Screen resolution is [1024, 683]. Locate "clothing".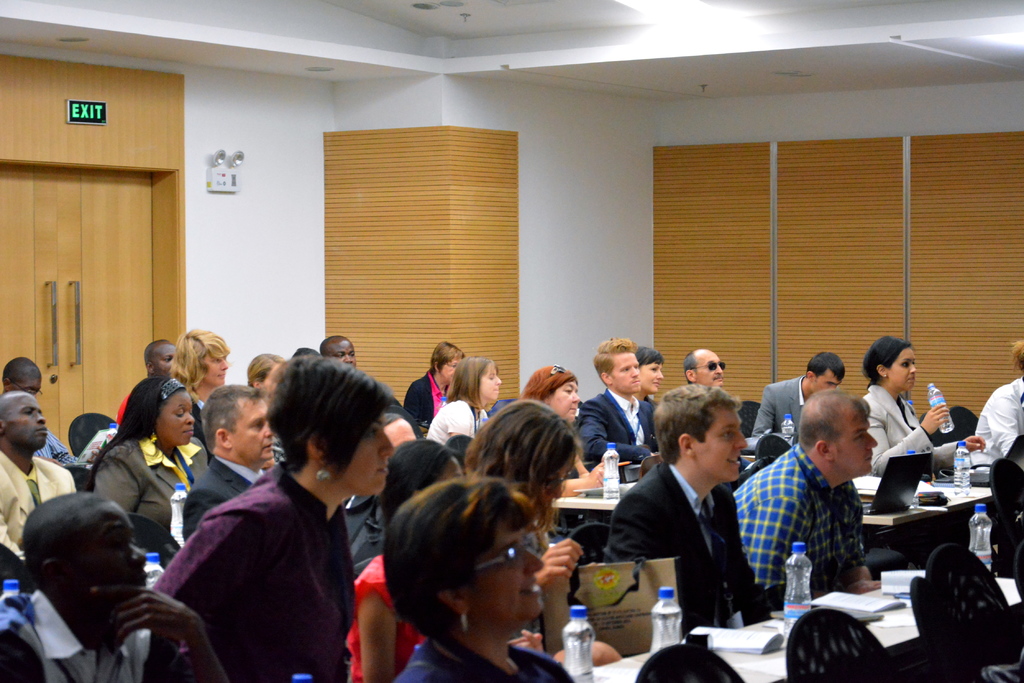
bbox=[140, 432, 358, 677].
